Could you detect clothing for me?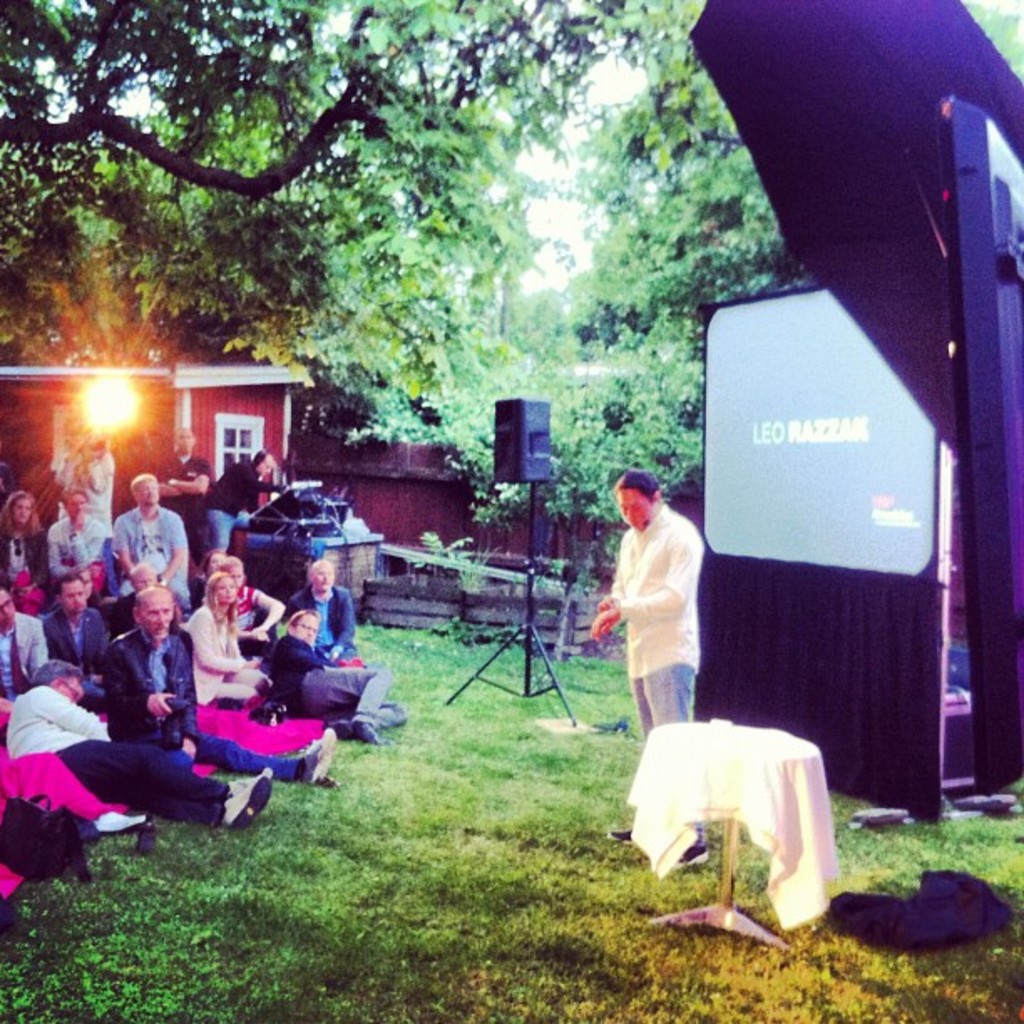
Detection result: crop(159, 447, 216, 482).
